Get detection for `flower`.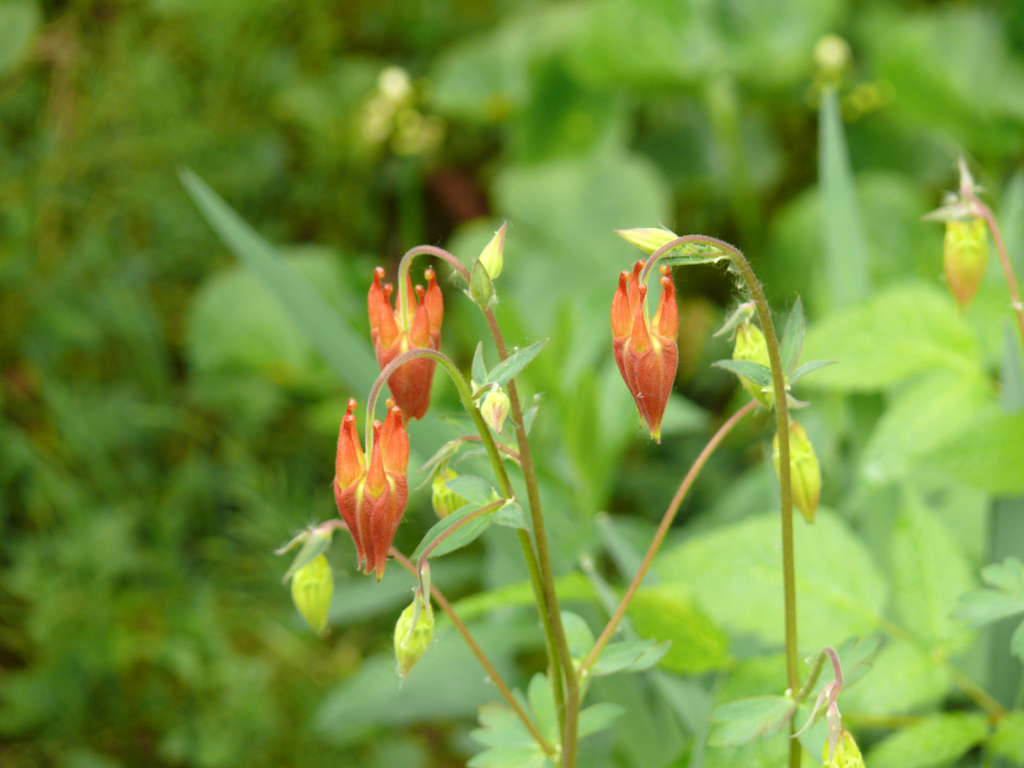
Detection: [610,256,684,449].
